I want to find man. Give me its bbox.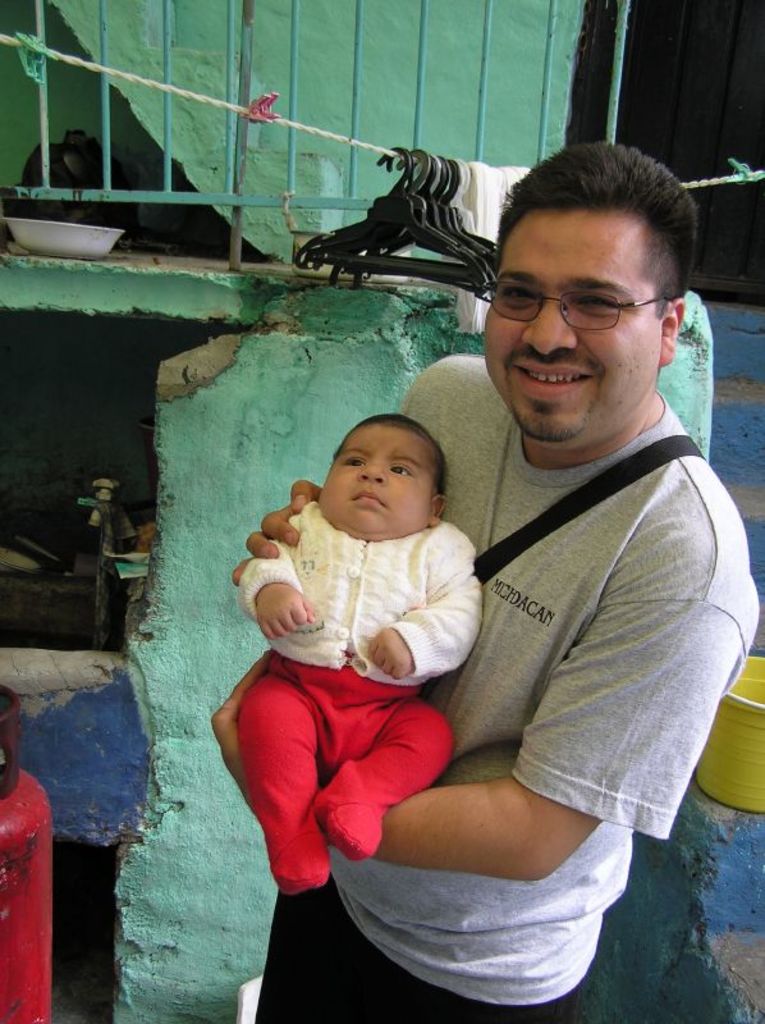
pyautogui.locateOnScreen(244, 174, 725, 973).
